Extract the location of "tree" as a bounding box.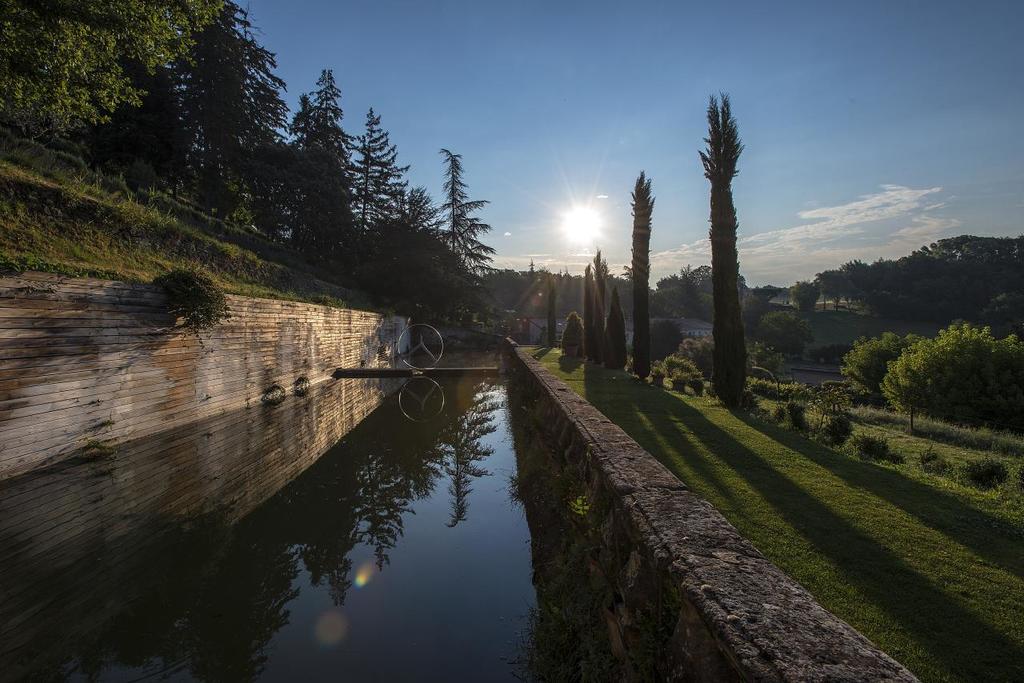
Rect(545, 278, 559, 349).
